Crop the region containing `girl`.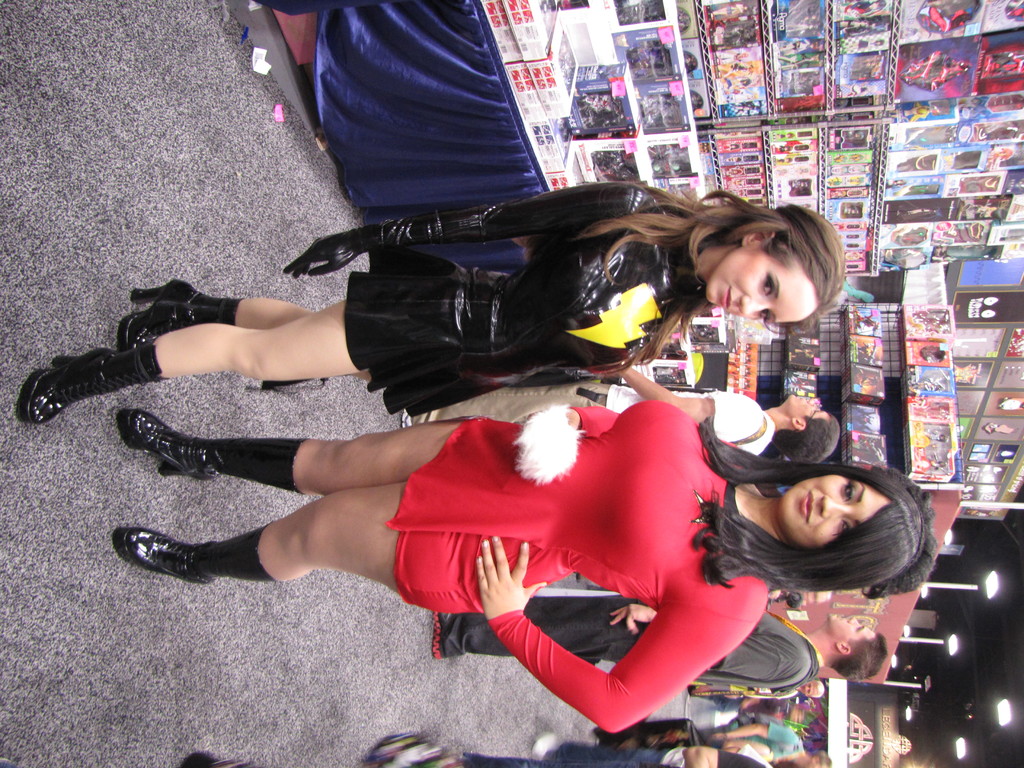
Crop region: <box>21,188,847,425</box>.
